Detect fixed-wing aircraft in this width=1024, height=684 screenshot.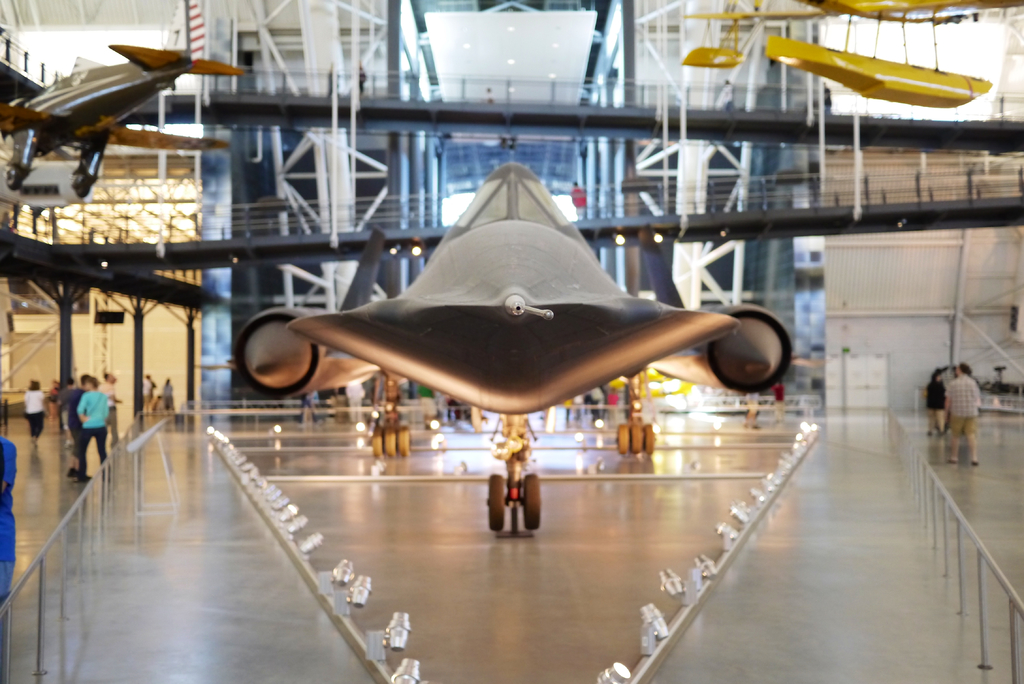
Detection: detection(4, 44, 250, 199).
